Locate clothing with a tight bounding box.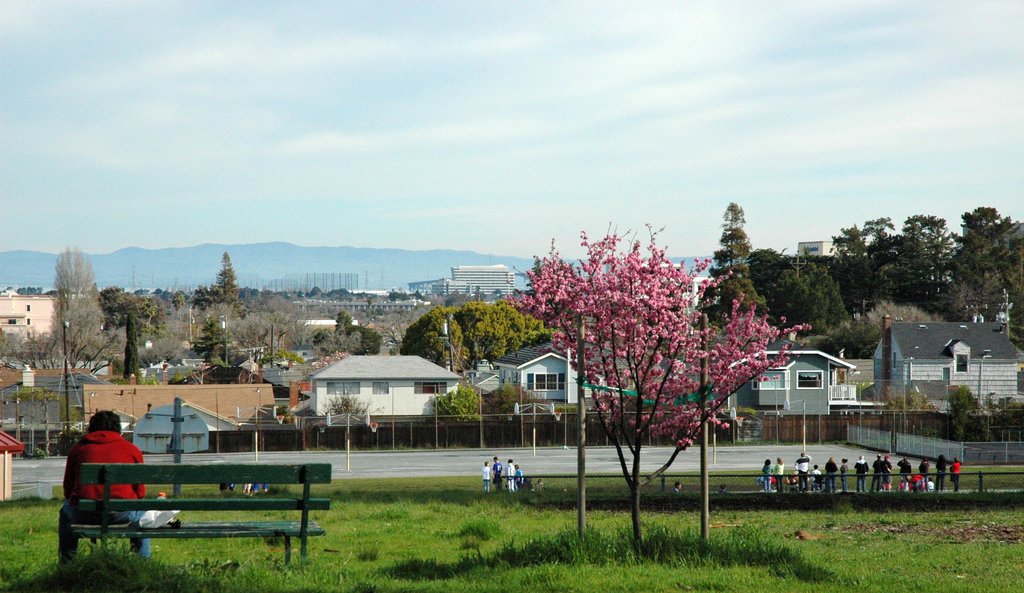
[x1=61, y1=412, x2=152, y2=555].
